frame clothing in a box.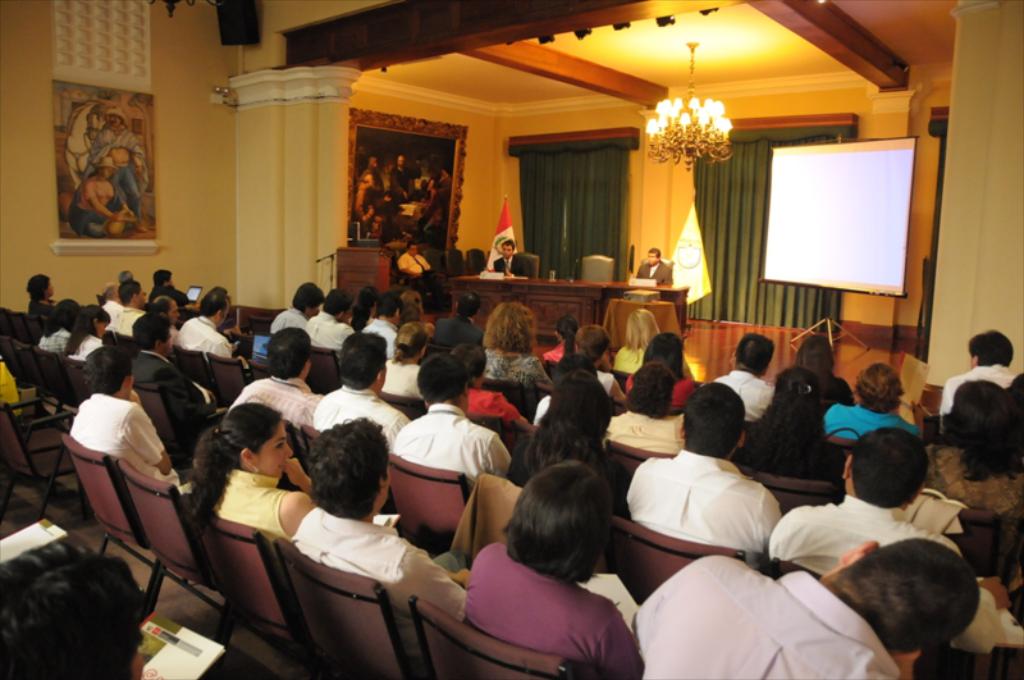
<box>152,282,191,306</box>.
